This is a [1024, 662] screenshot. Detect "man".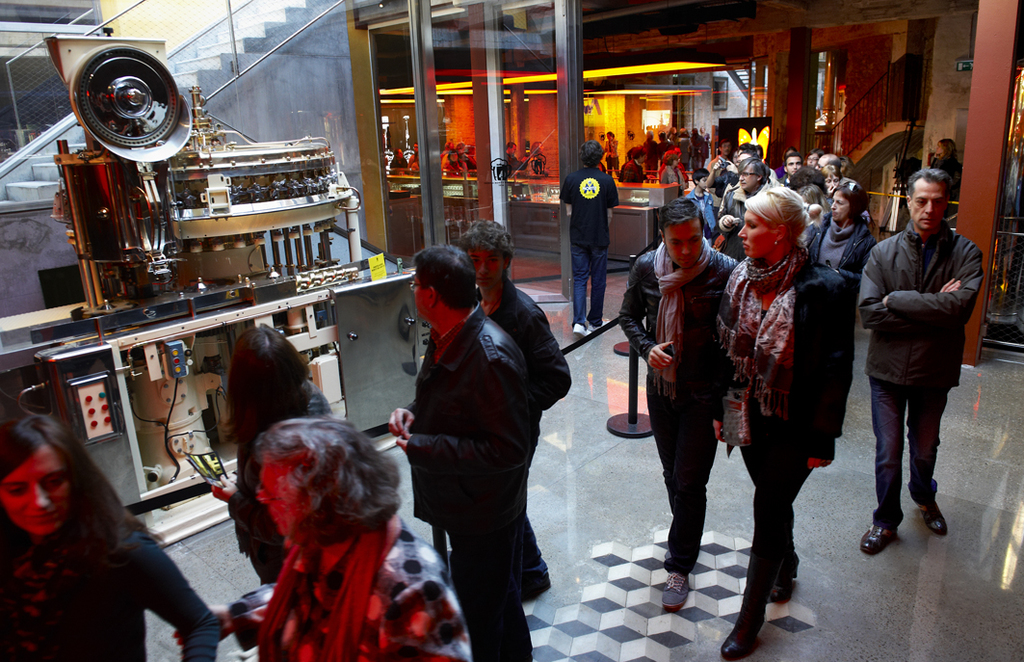
l=559, t=134, r=622, b=339.
